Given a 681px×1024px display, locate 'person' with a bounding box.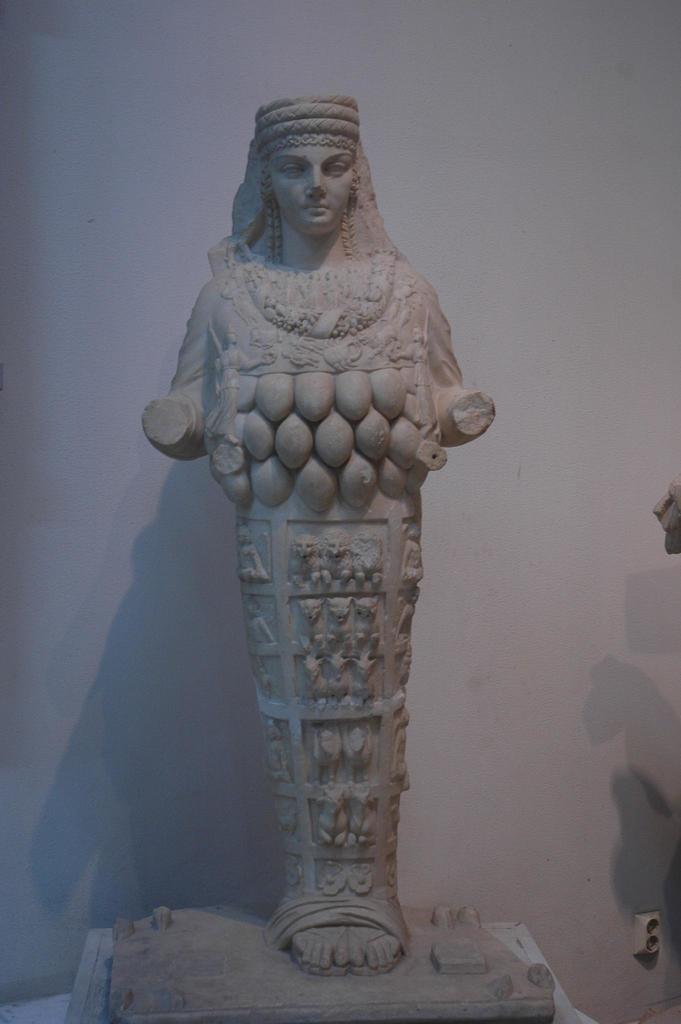
Located: Rect(398, 648, 412, 684).
